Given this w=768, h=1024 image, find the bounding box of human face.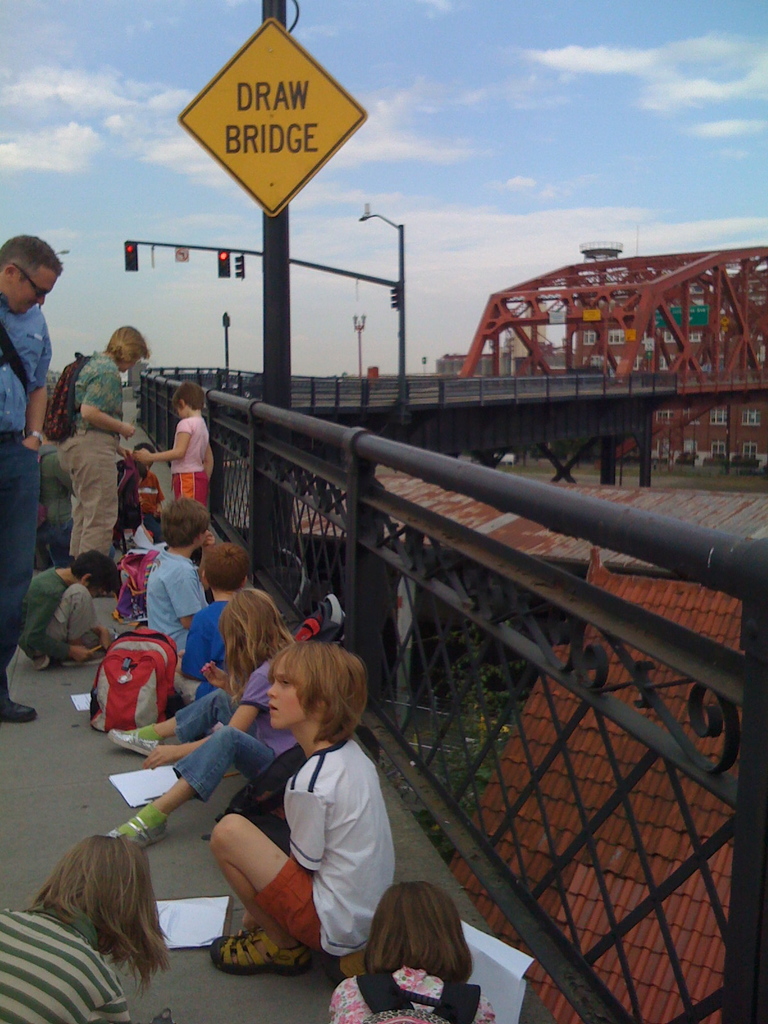
bbox(262, 672, 307, 735).
